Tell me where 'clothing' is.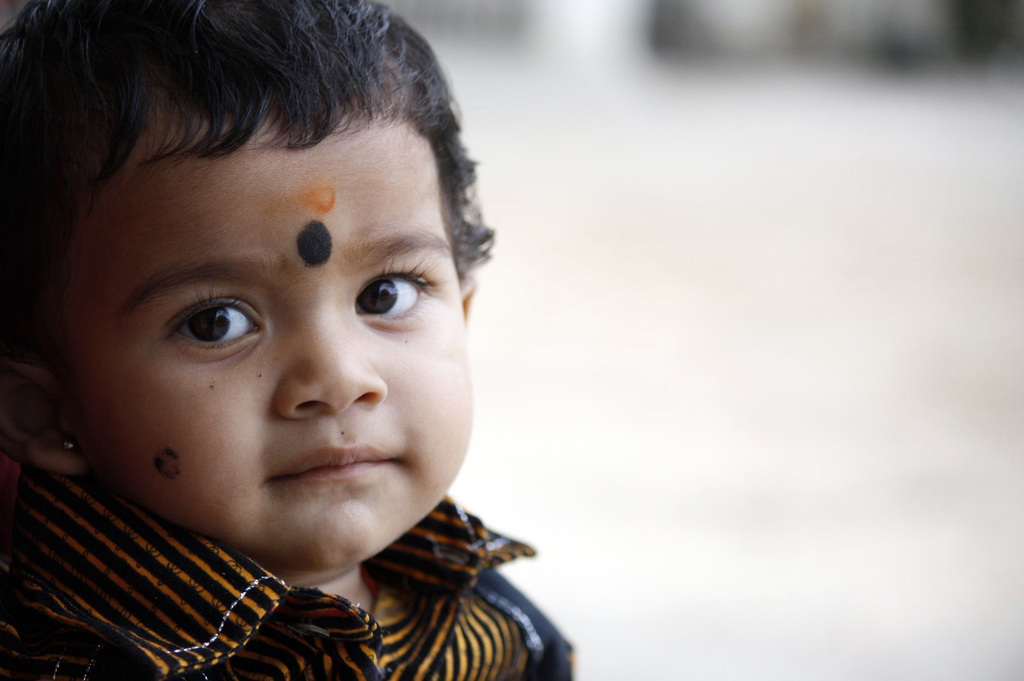
'clothing' is at locate(4, 522, 627, 680).
